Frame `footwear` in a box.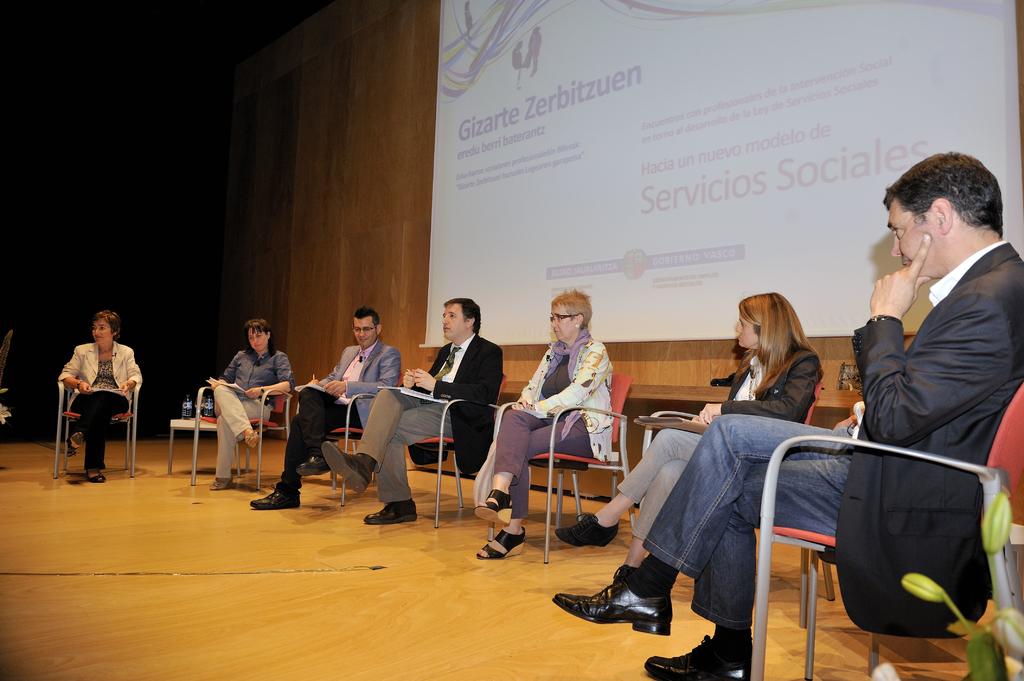
[left=300, top=451, right=326, bottom=481].
